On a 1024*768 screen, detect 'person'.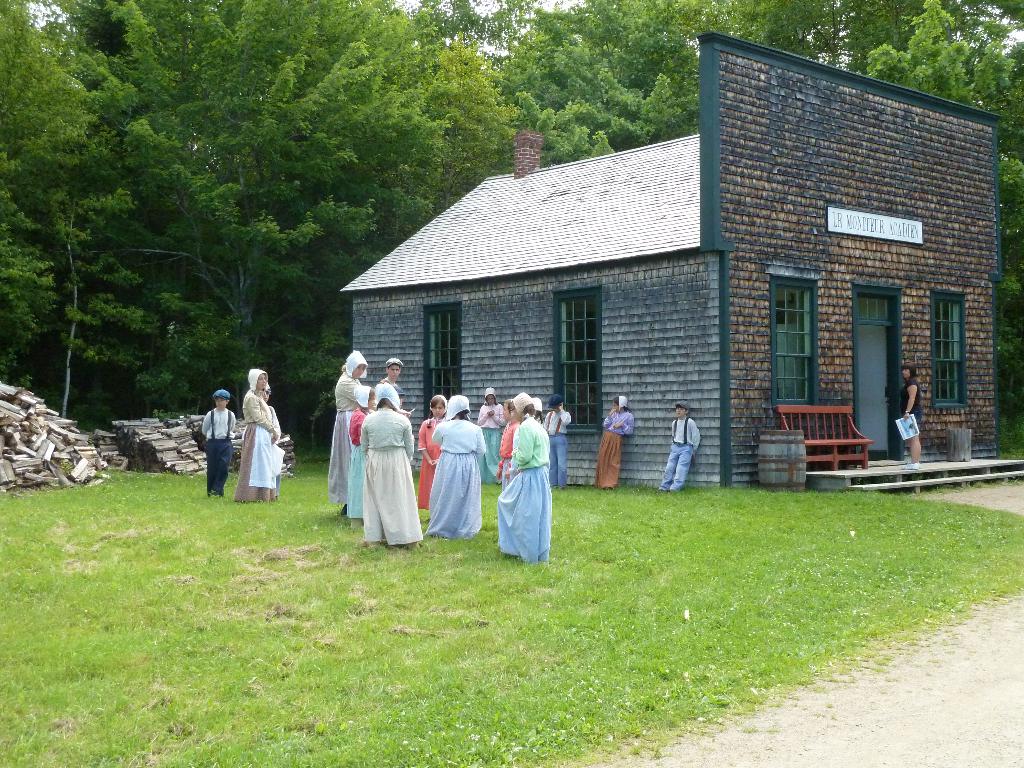
196:388:237:497.
